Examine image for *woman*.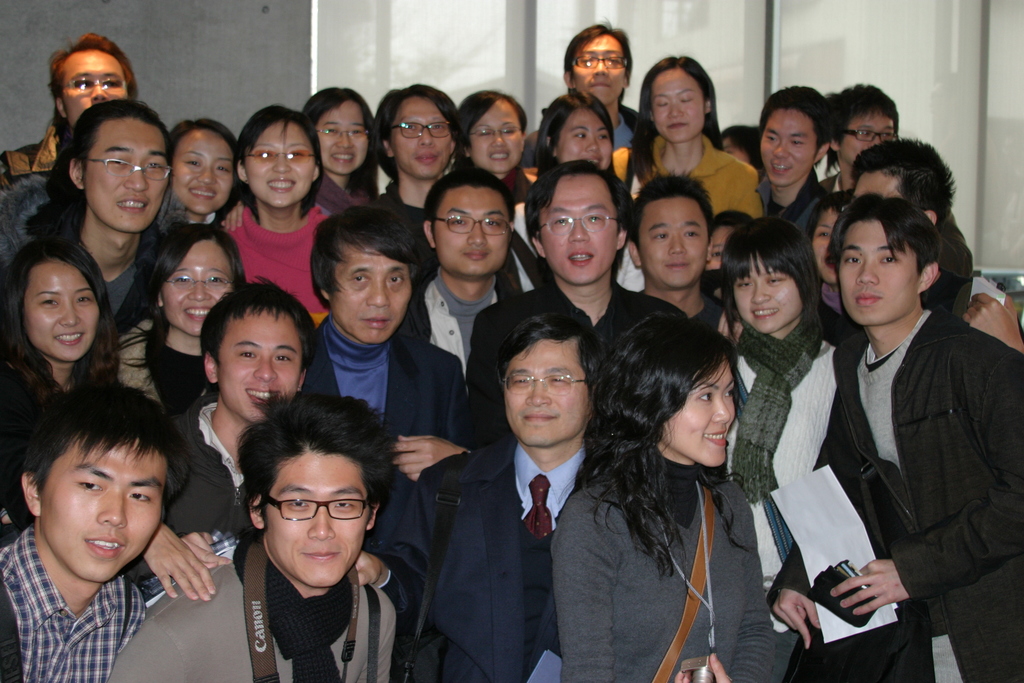
Examination result: rect(807, 189, 854, 317).
